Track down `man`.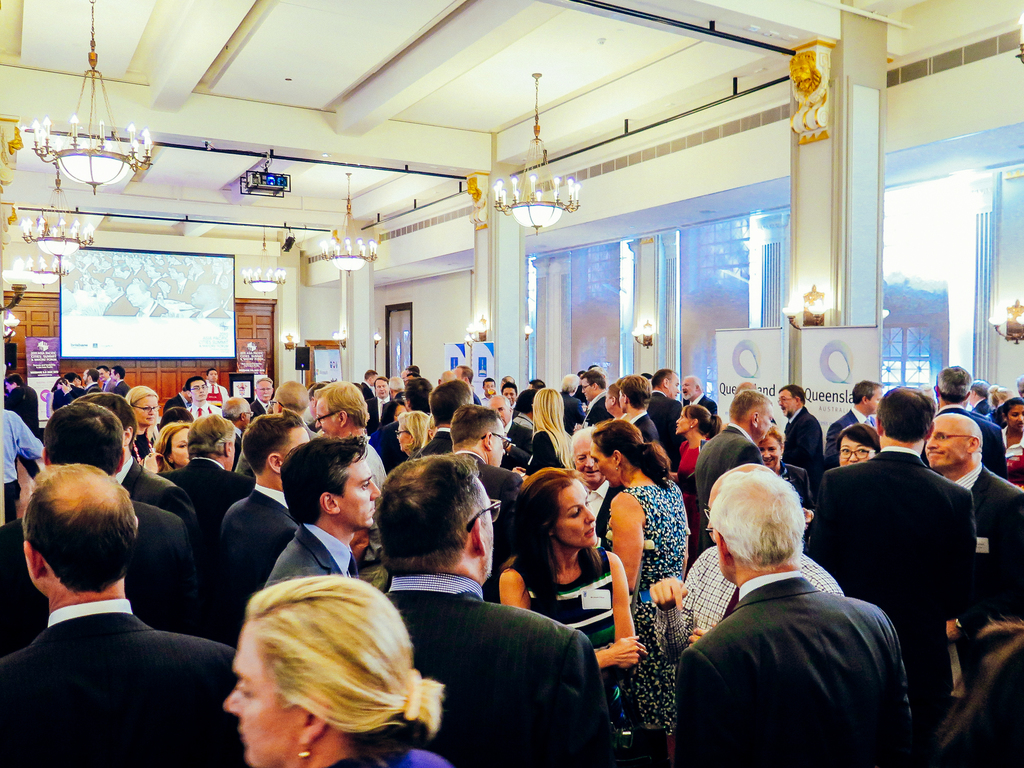
Tracked to {"left": 781, "top": 384, "right": 823, "bottom": 468}.
